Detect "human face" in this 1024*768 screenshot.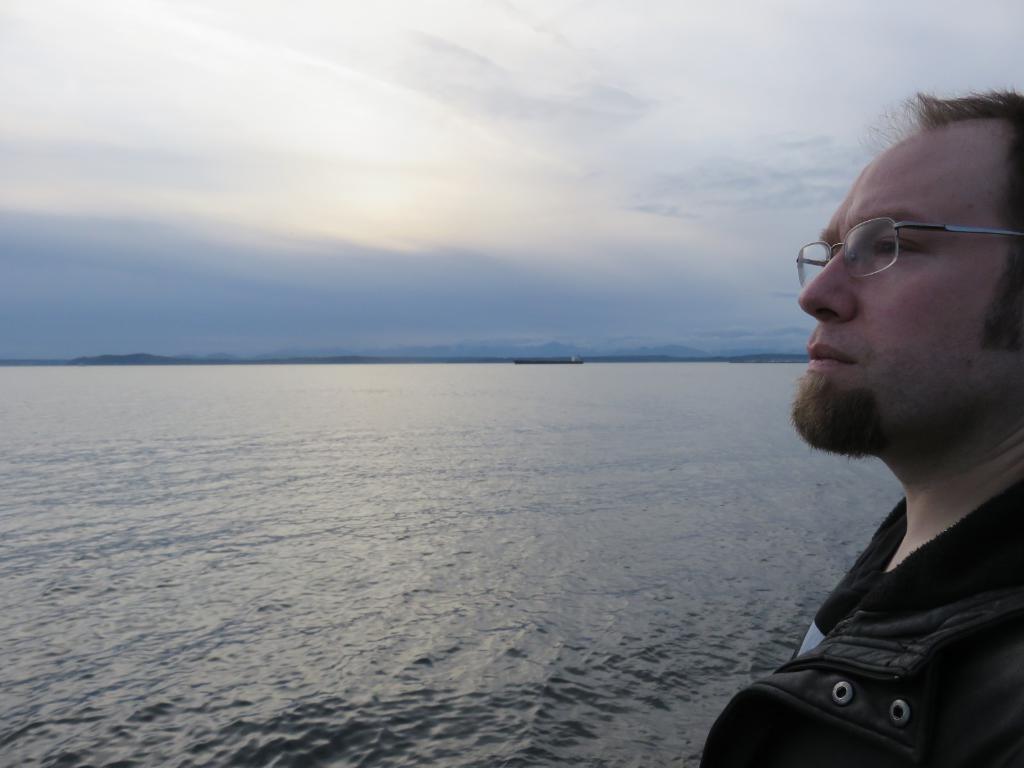
Detection: <bbox>797, 135, 1005, 449</bbox>.
